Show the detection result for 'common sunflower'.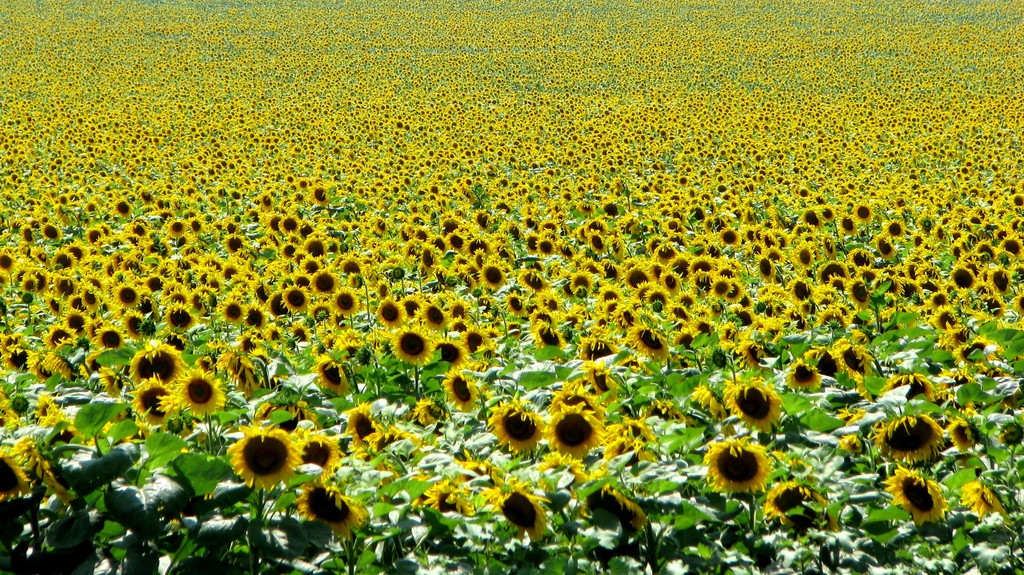
[170, 375, 219, 423].
